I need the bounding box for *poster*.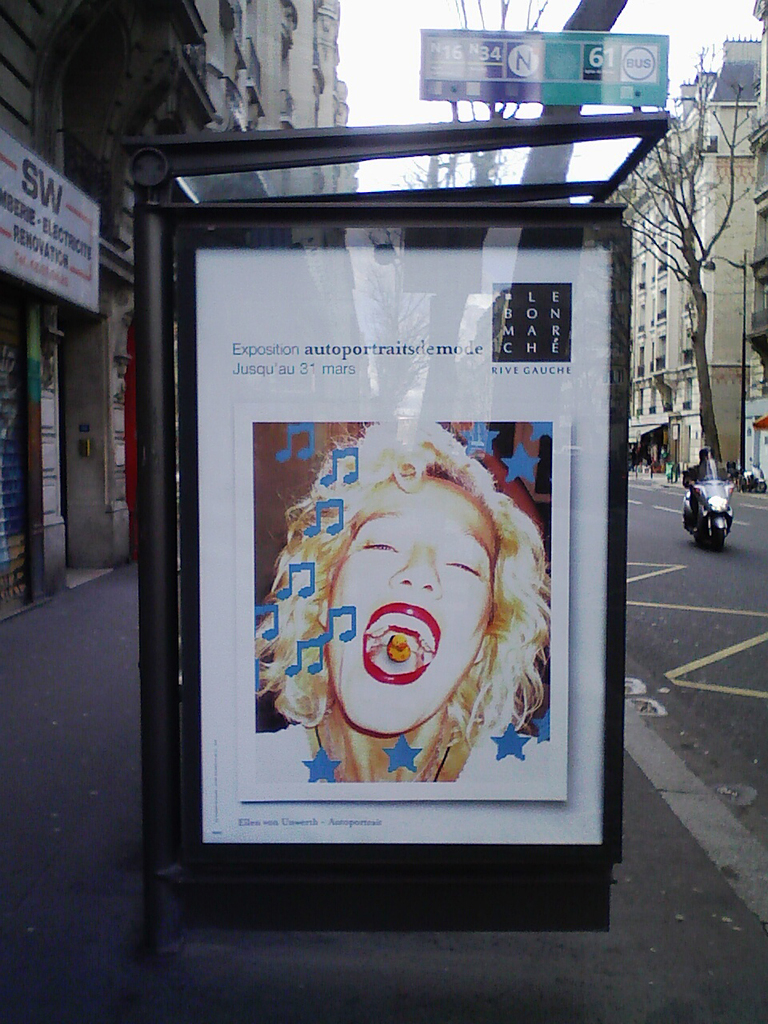
Here it is: (420, 30, 668, 109).
